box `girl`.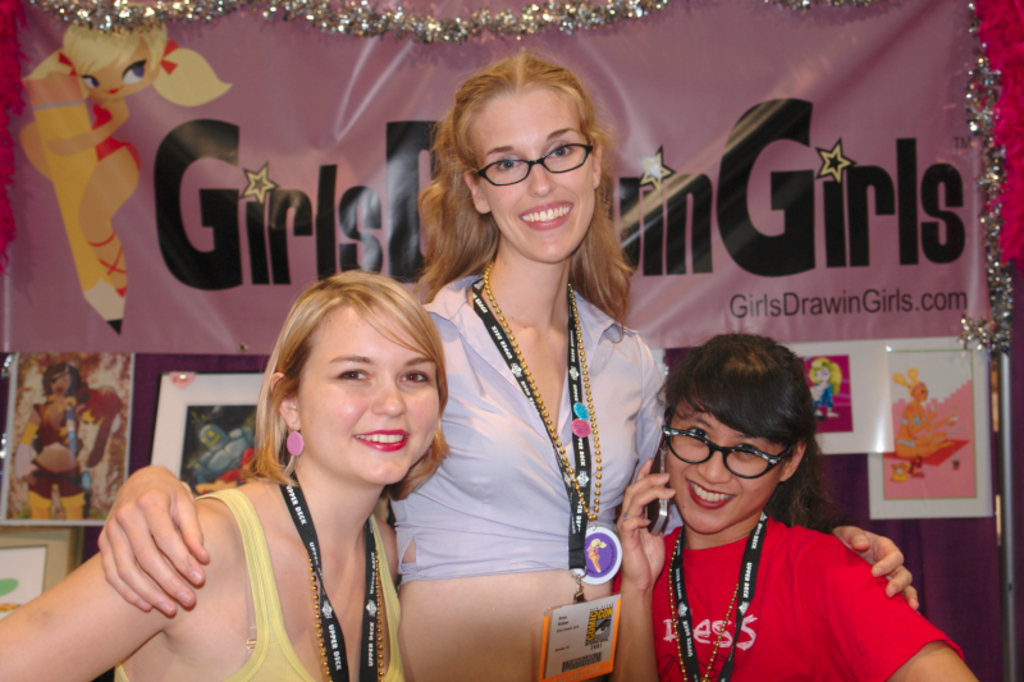
crop(0, 271, 452, 681).
